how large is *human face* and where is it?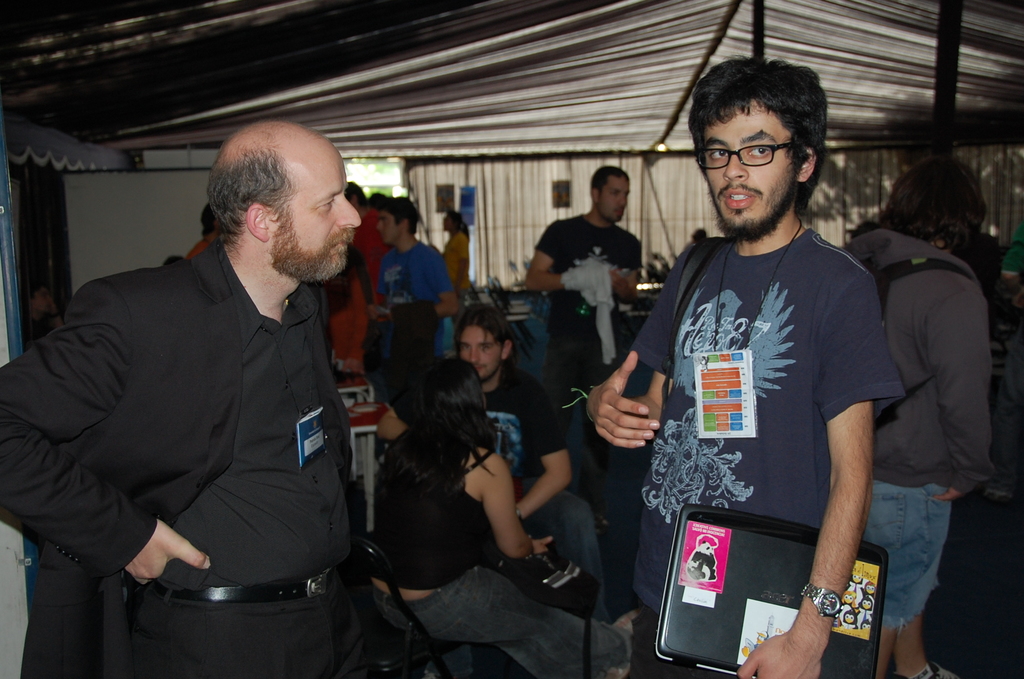
Bounding box: bbox=[265, 151, 361, 277].
